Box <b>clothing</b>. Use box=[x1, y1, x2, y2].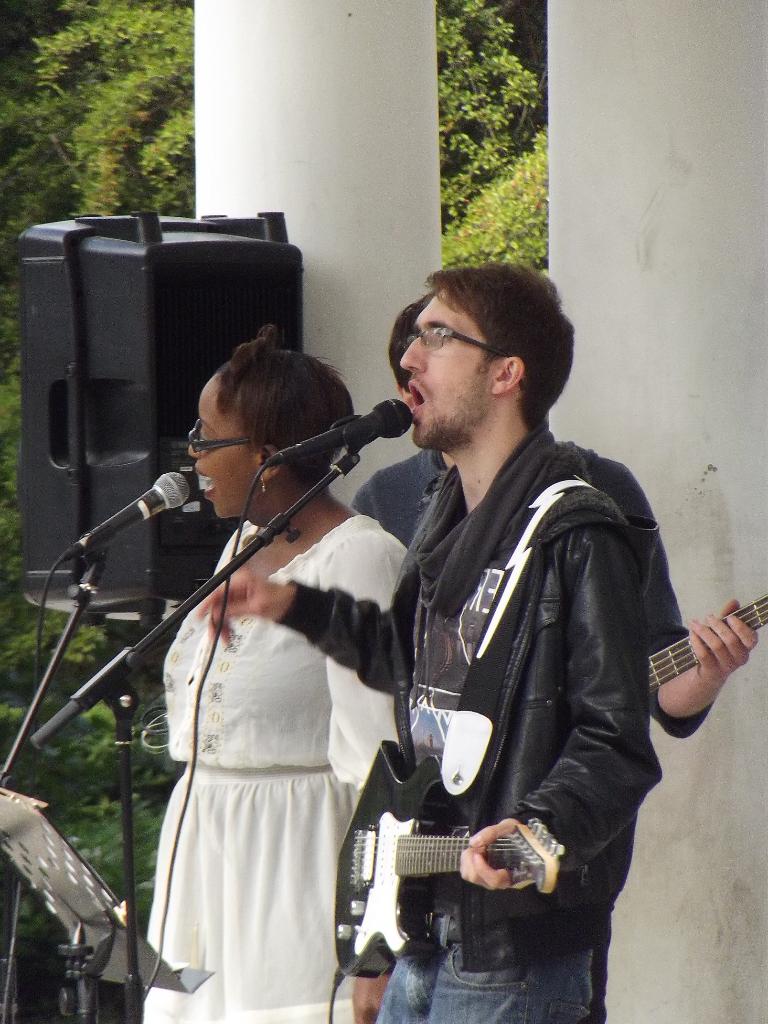
box=[357, 447, 717, 1023].
